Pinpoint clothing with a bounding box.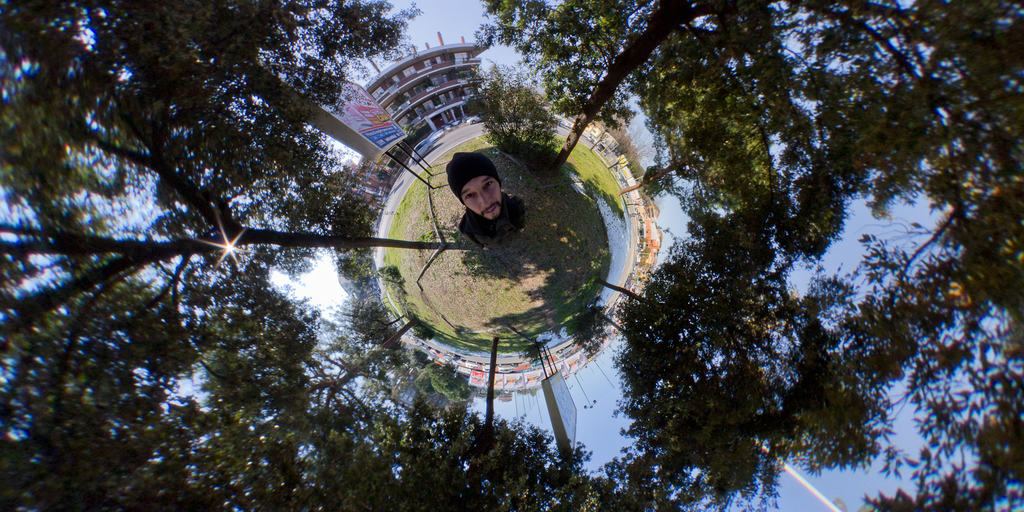
l=424, t=153, r=542, b=259.
